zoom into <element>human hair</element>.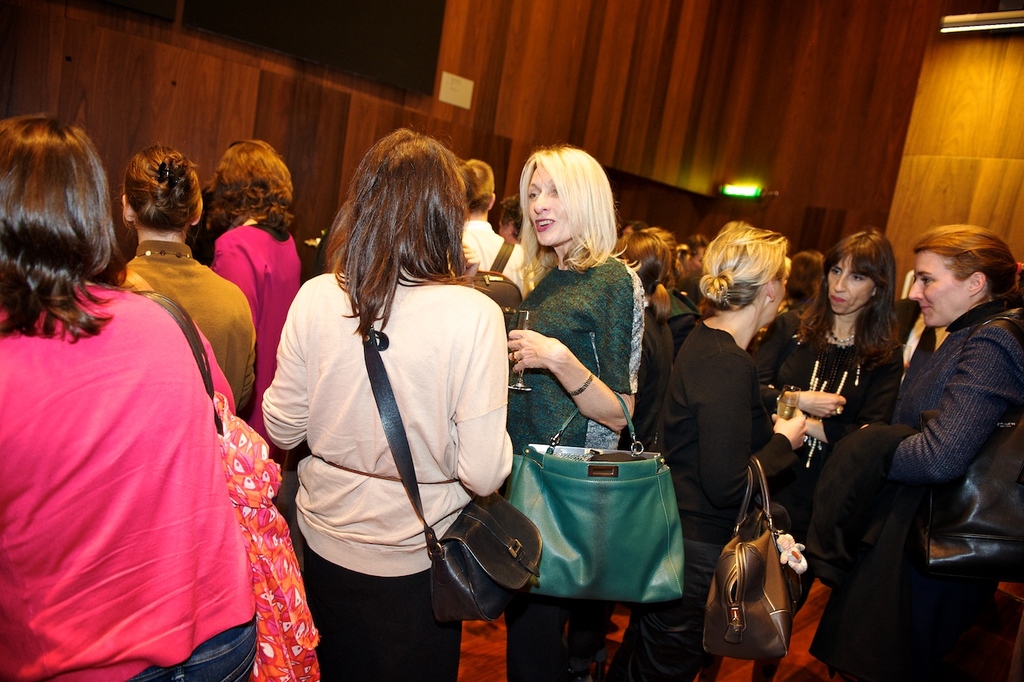
Zoom target: [x1=618, y1=219, x2=685, y2=302].
